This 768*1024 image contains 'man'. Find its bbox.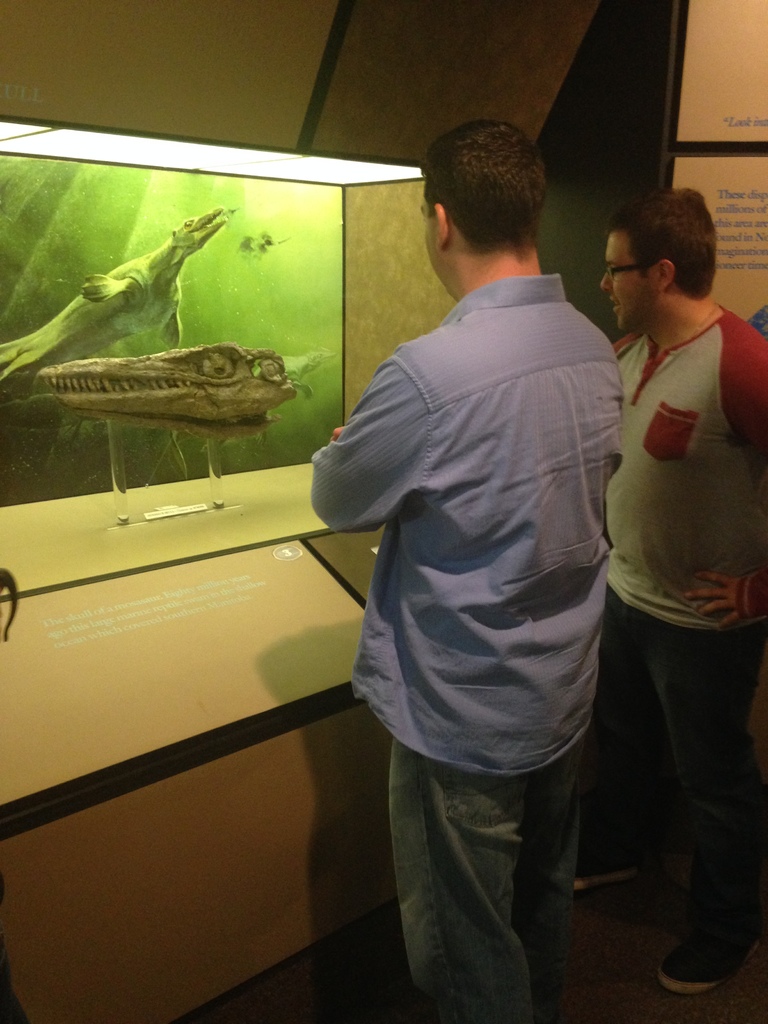
locate(588, 179, 767, 993).
